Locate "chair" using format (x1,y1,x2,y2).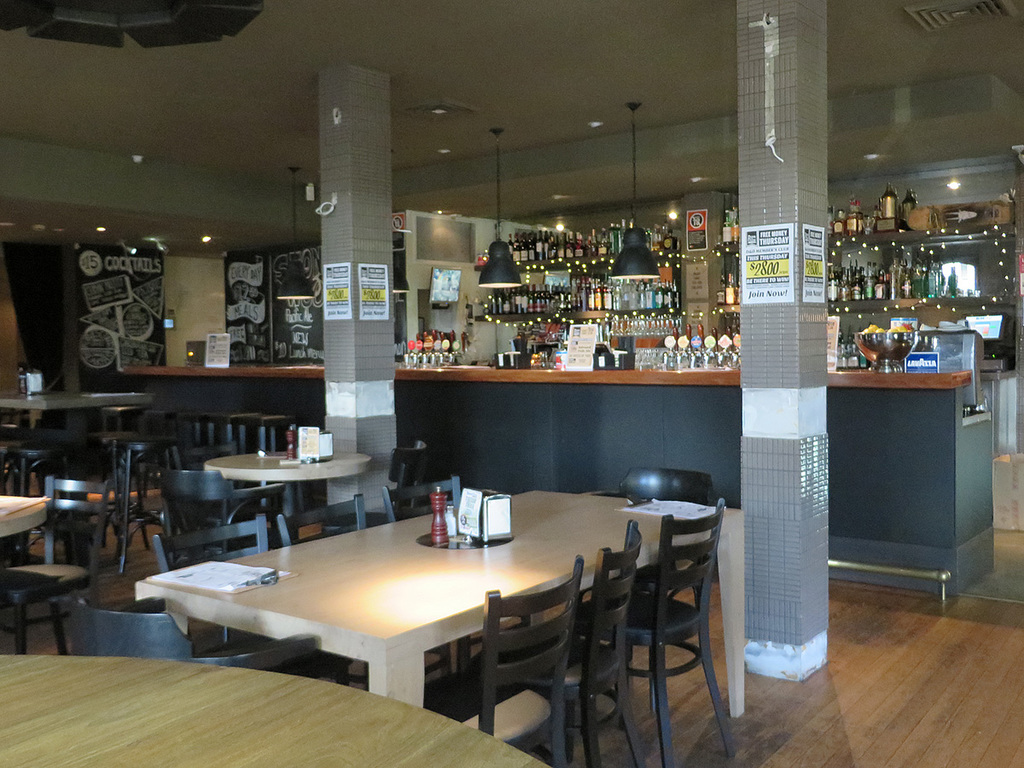
(263,416,294,457).
